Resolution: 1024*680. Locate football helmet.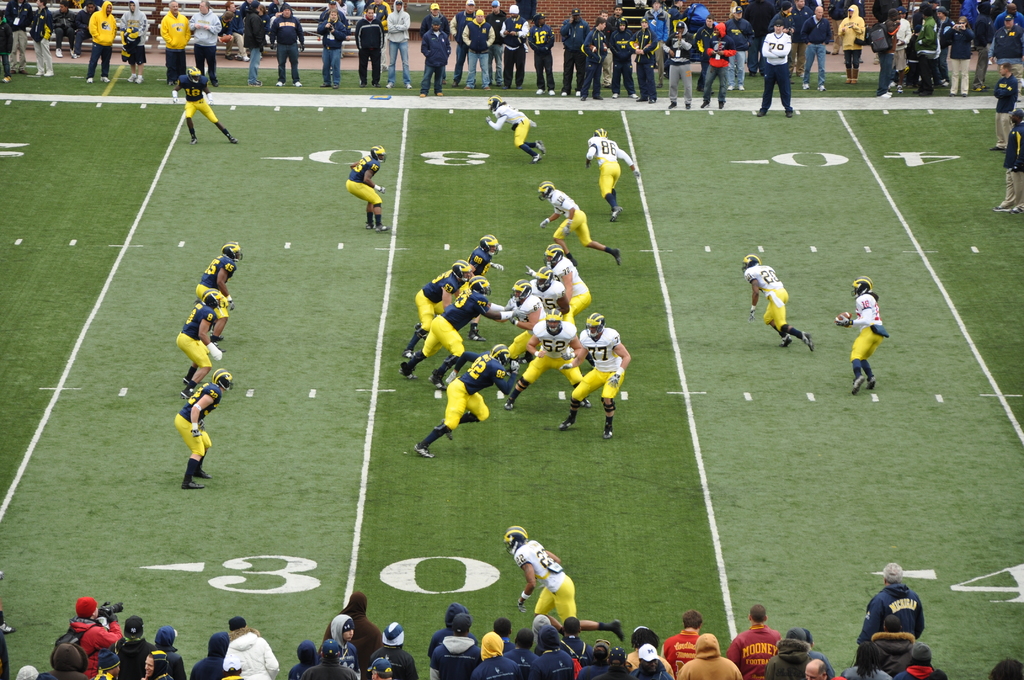
rect(201, 290, 223, 308).
